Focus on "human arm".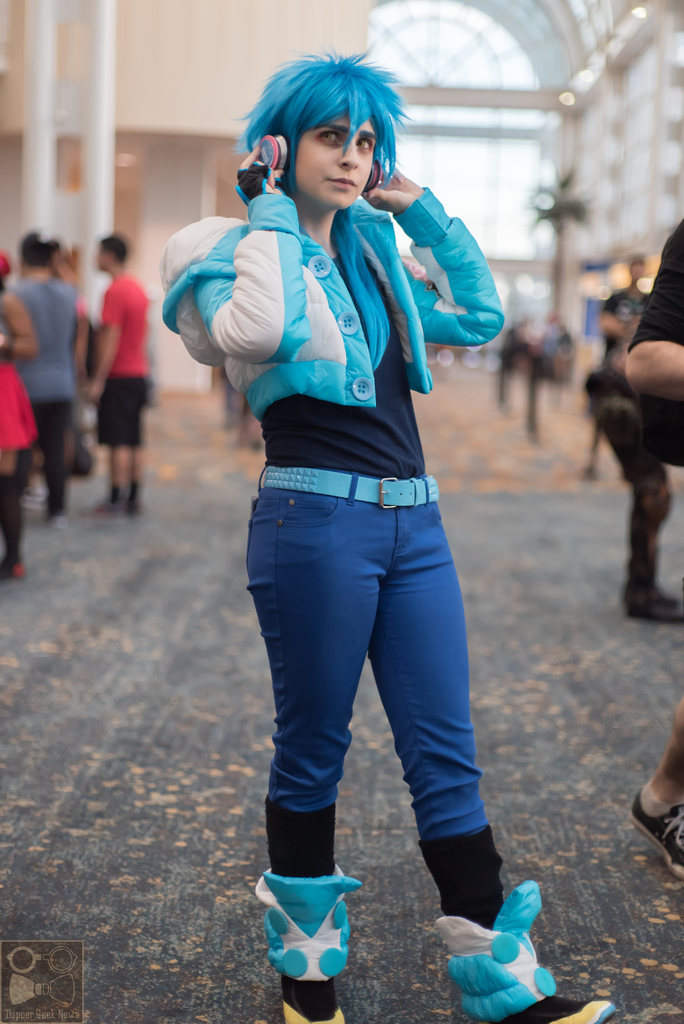
Focused at 160 141 318 372.
